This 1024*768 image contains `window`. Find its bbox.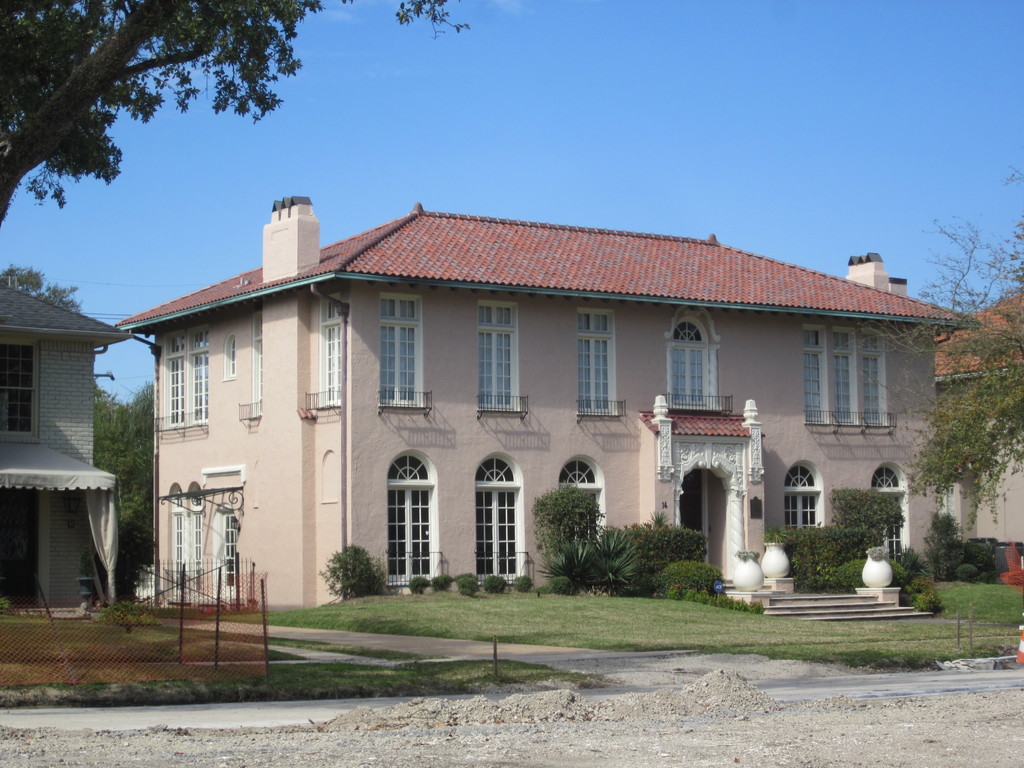
<region>555, 449, 599, 564</region>.
